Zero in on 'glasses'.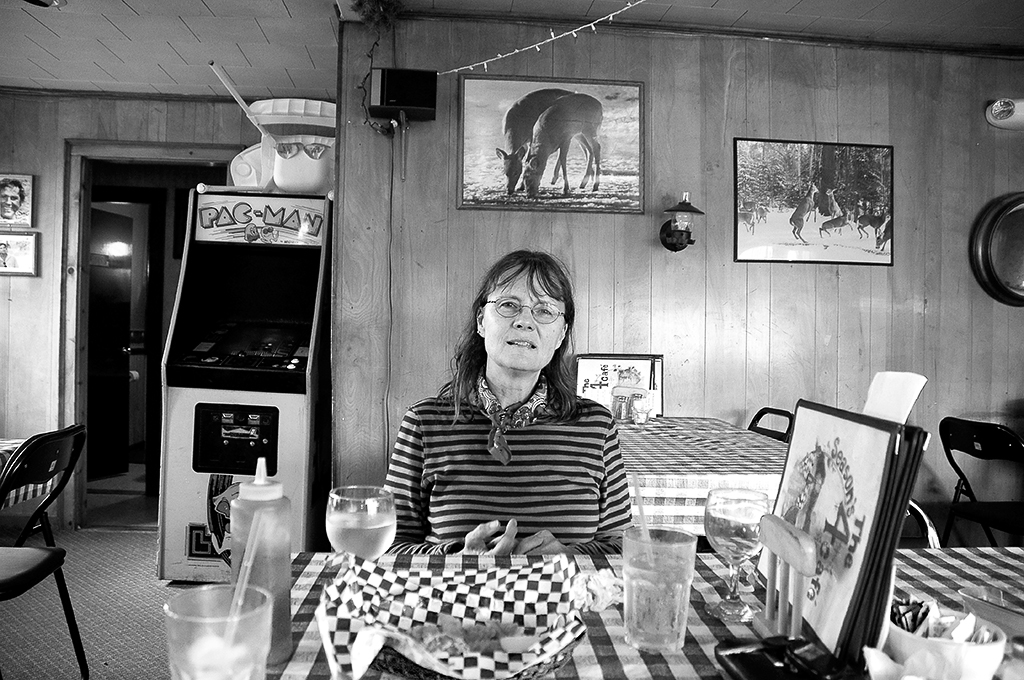
Zeroed in: box(482, 294, 567, 325).
